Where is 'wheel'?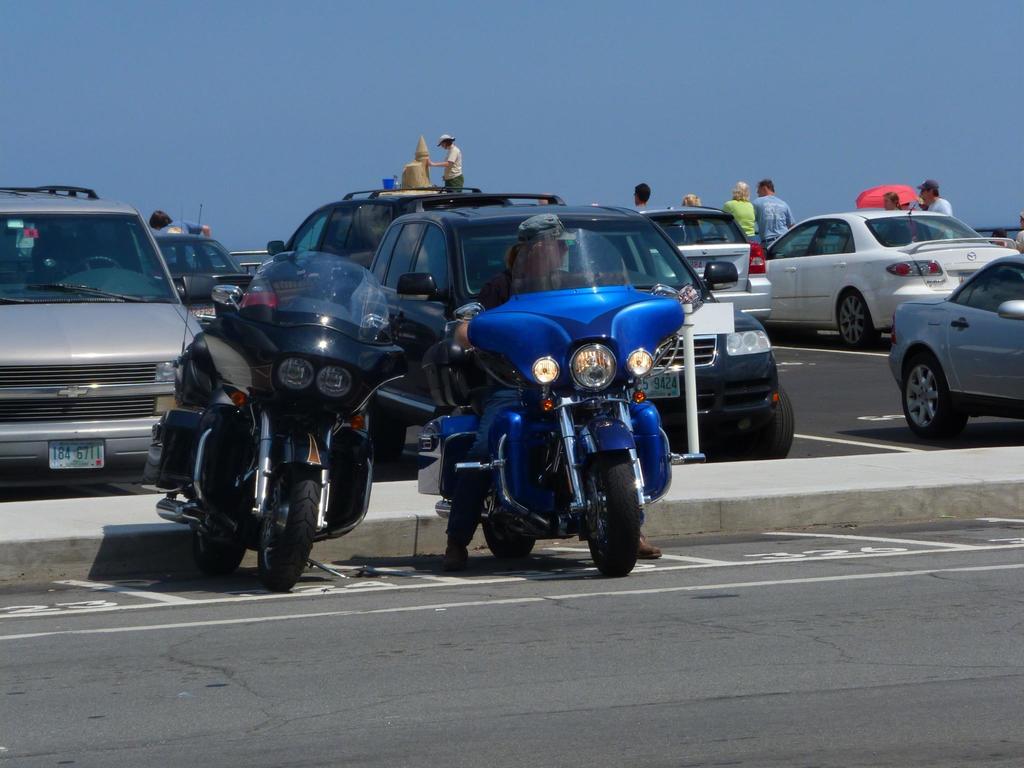
left=483, top=477, right=526, bottom=563.
